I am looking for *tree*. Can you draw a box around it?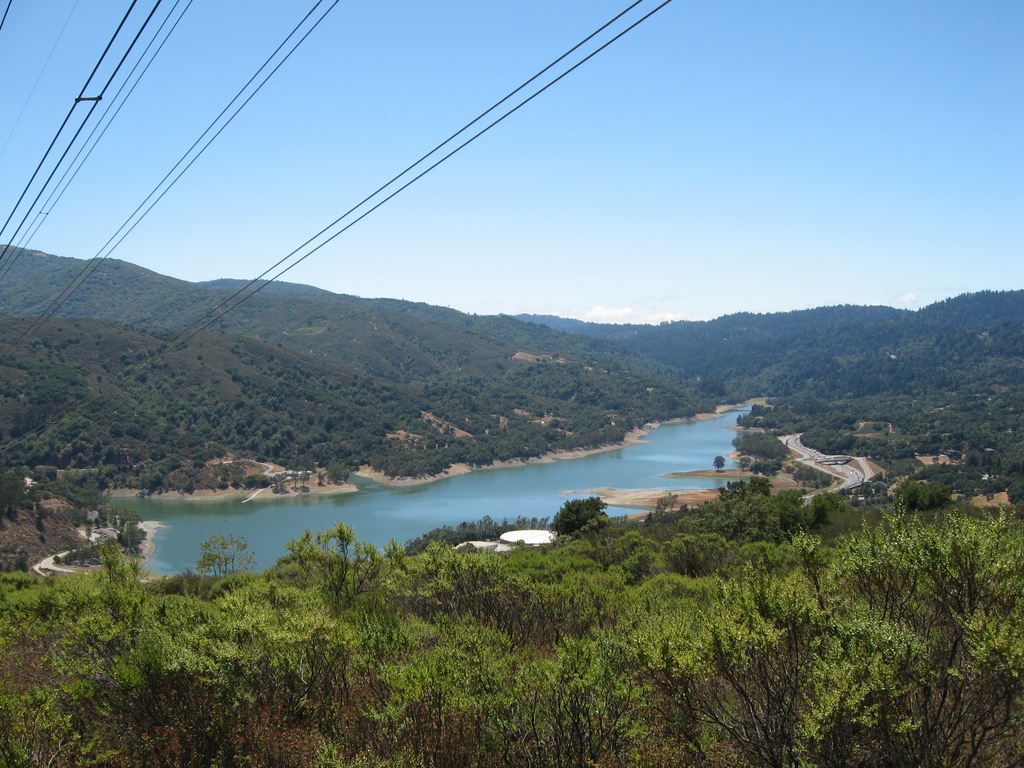
Sure, the bounding box is <region>712, 456, 726, 472</region>.
